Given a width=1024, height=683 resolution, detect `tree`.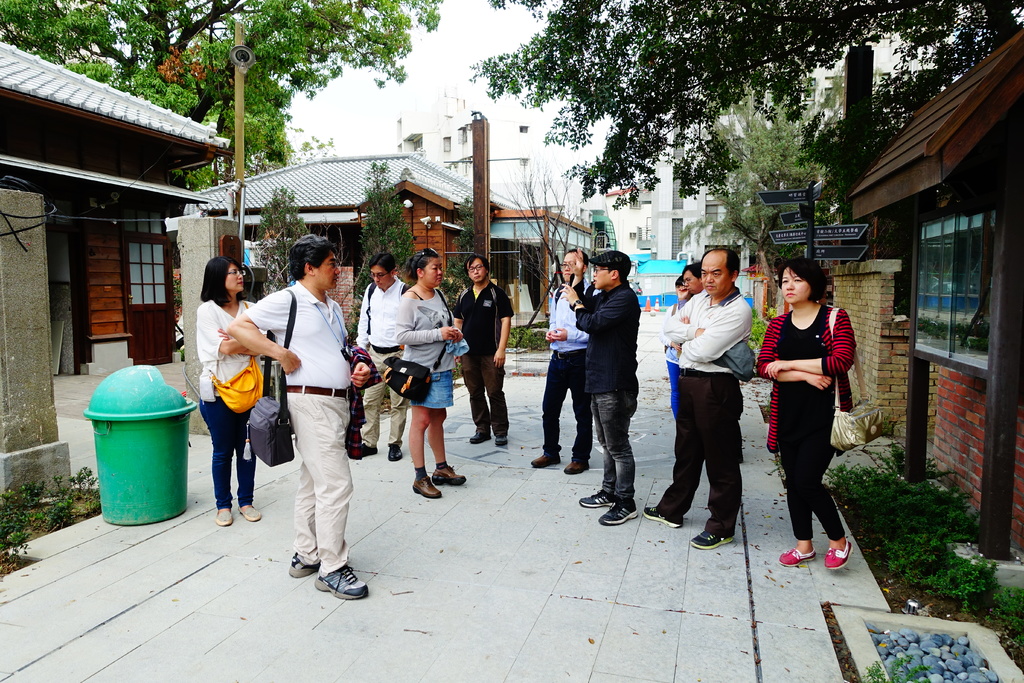
rect(353, 157, 420, 318).
